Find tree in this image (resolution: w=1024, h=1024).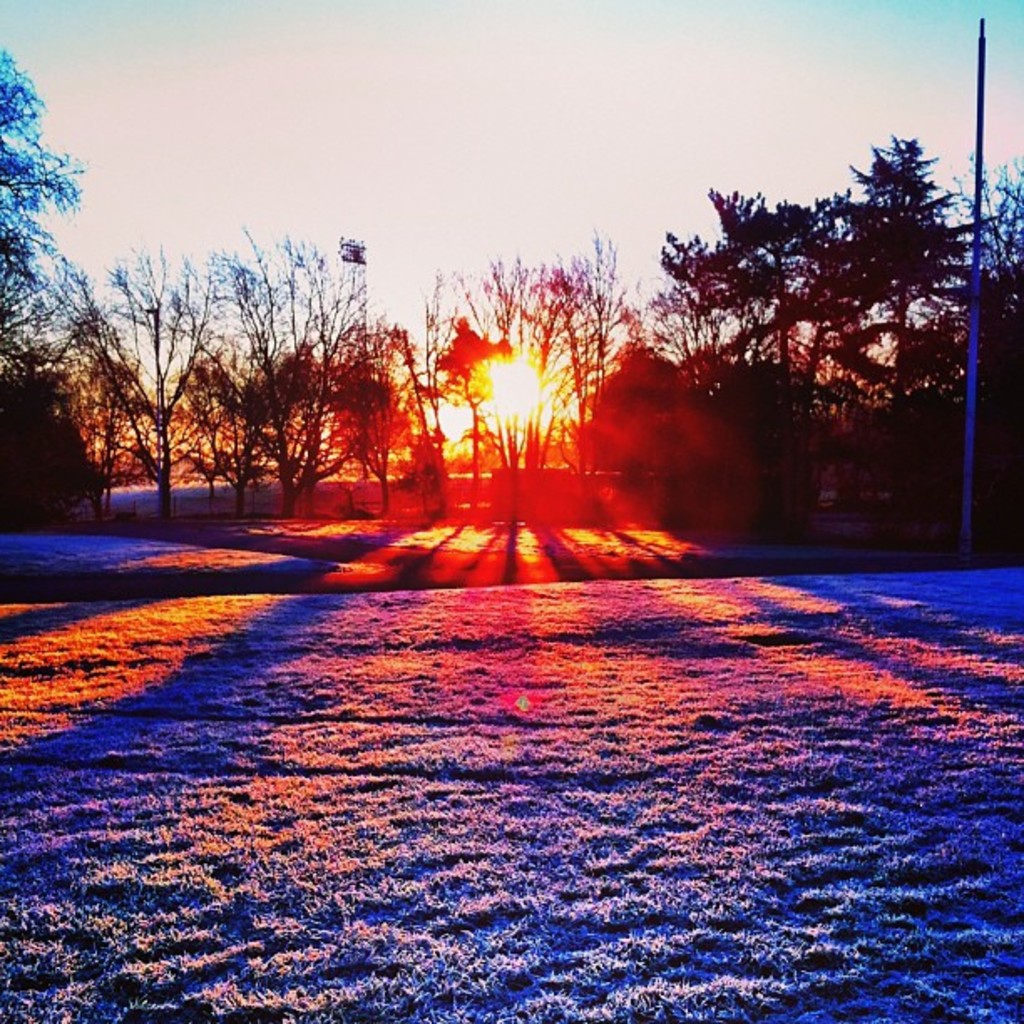
(75, 249, 194, 532).
